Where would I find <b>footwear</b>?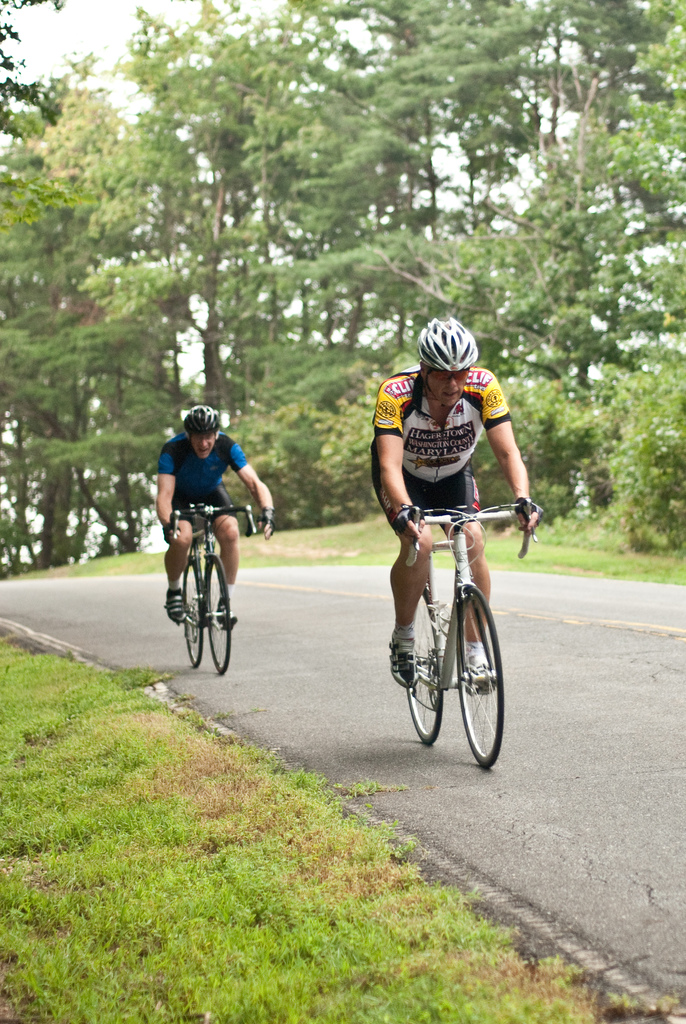
At <region>454, 660, 494, 692</region>.
